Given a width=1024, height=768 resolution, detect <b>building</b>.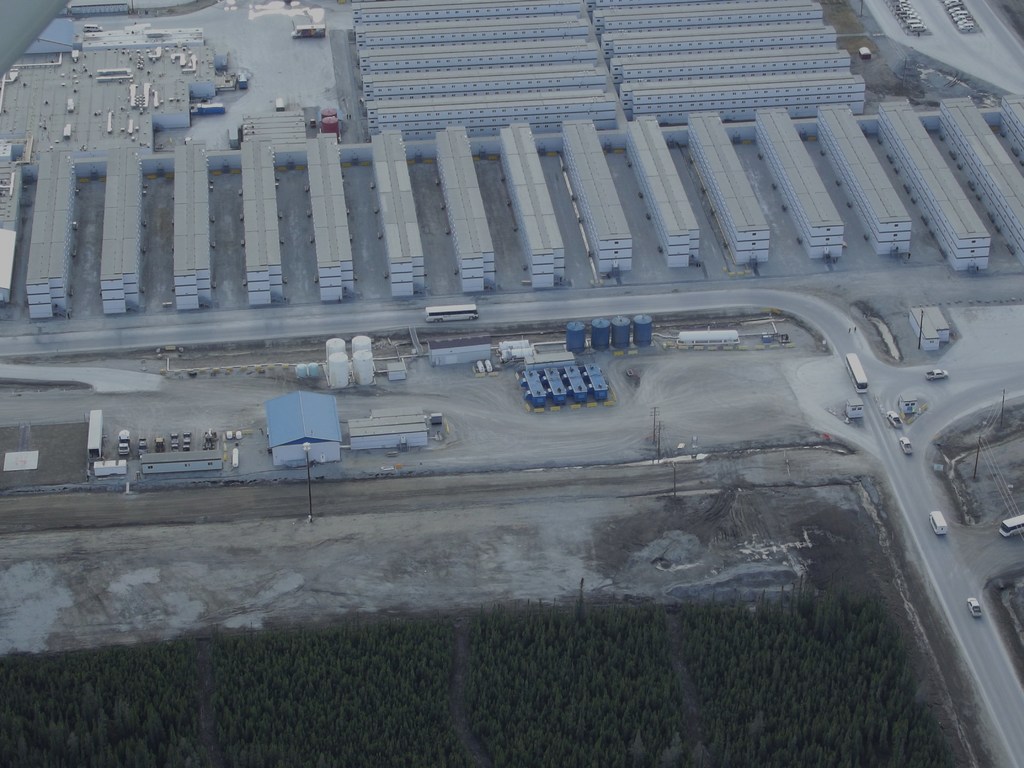
<region>27, 154, 77, 318</region>.
